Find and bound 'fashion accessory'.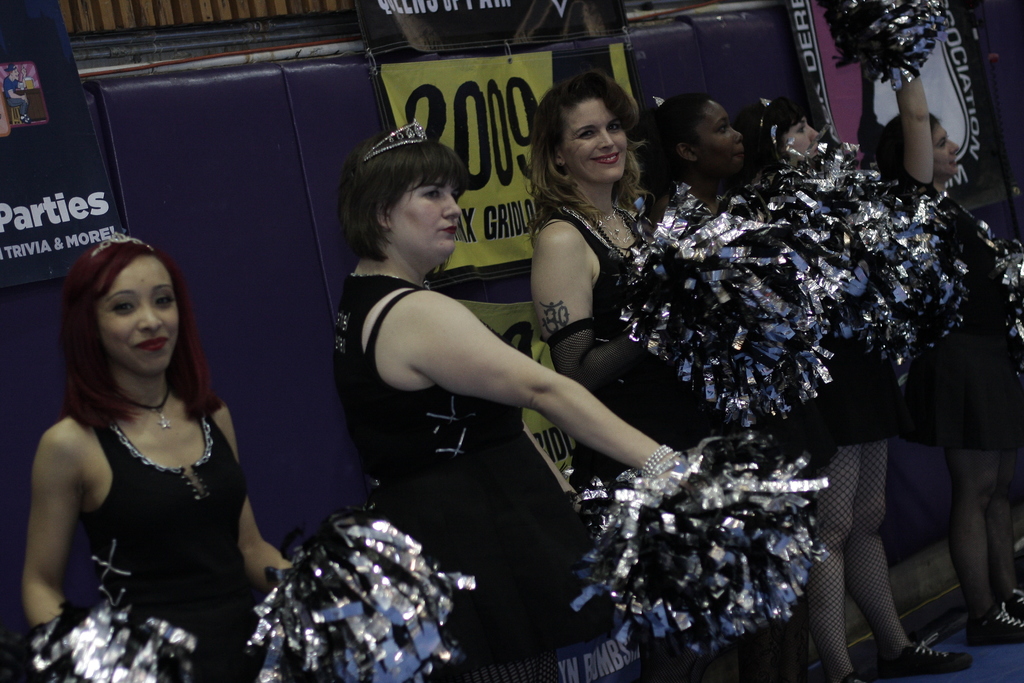
Bound: [642,445,675,478].
